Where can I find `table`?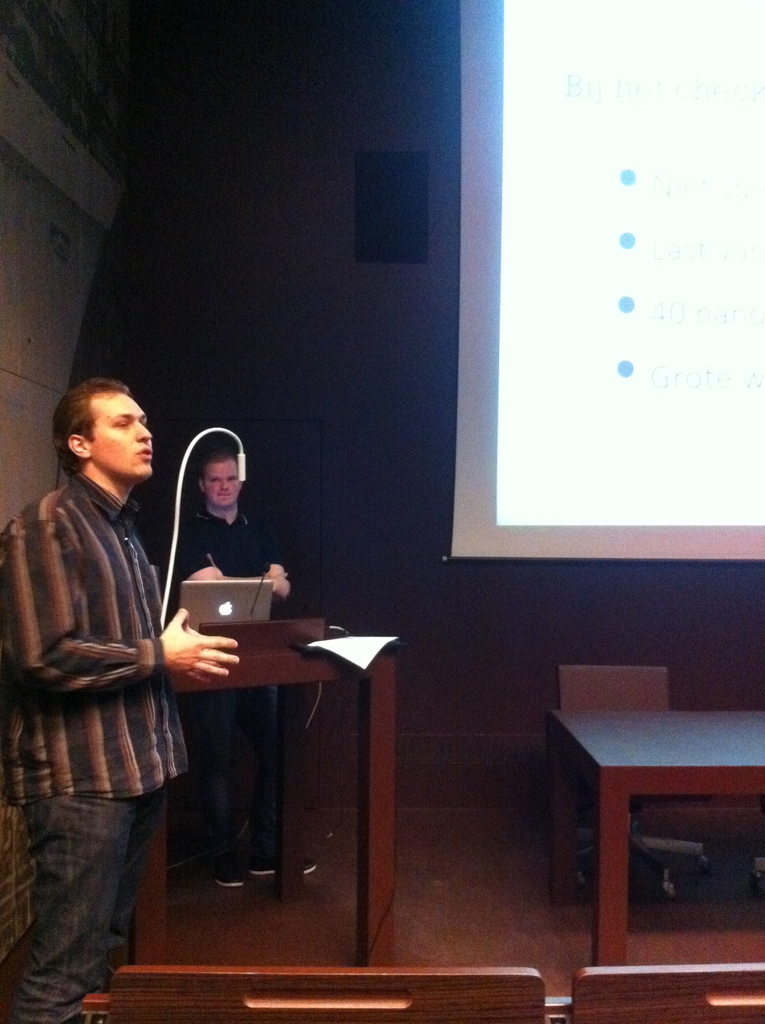
You can find it at locate(120, 614, 401, 968).
